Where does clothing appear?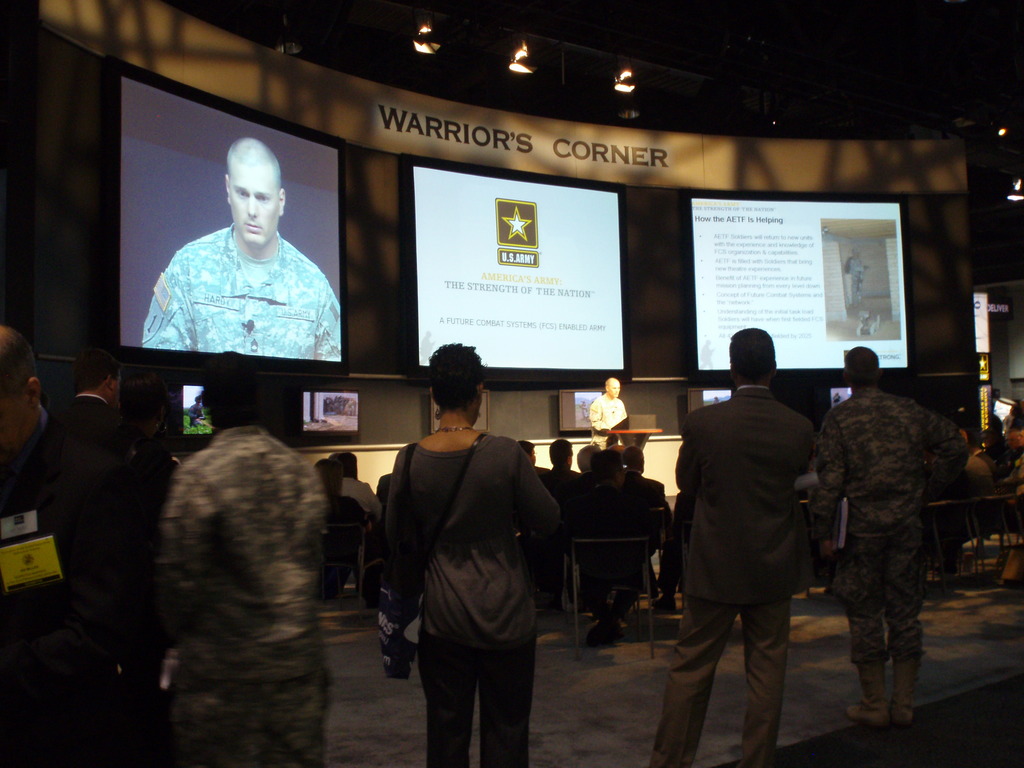
Appears at 38:387:159:698.
